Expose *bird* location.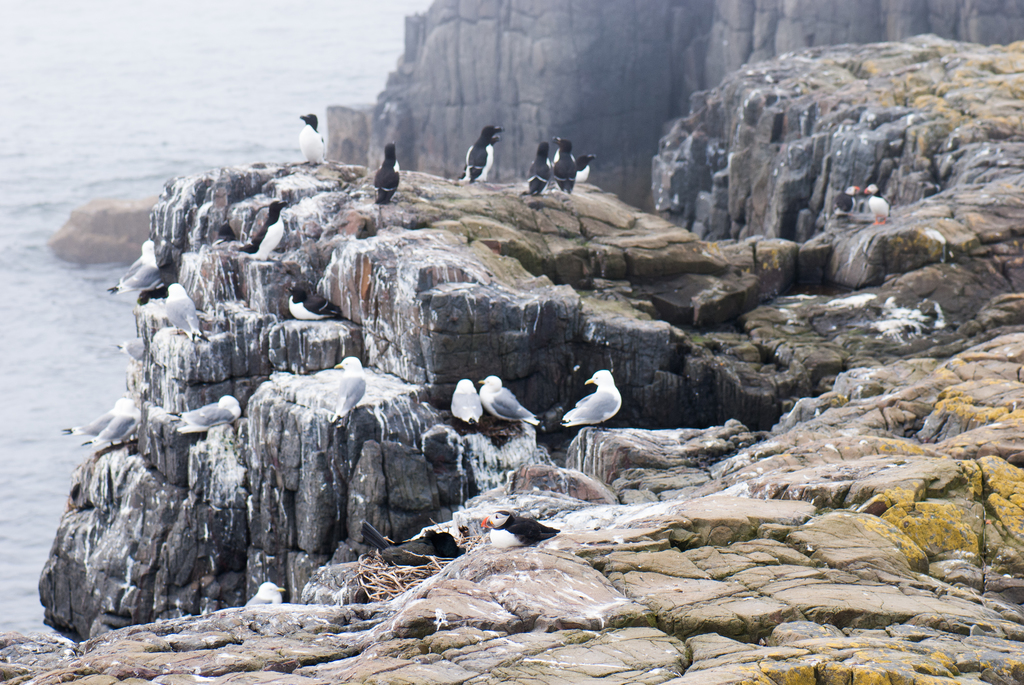
Exposed at x1=285, y1=283, x2=343, y2=322.
